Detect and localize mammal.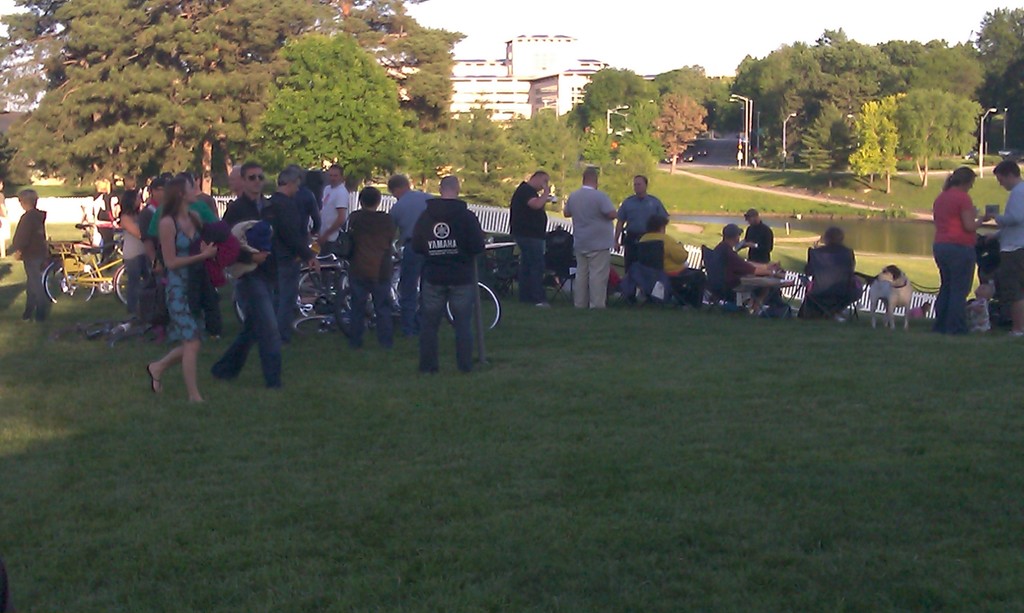
Localized at crop(388, 171, 439, 334).
